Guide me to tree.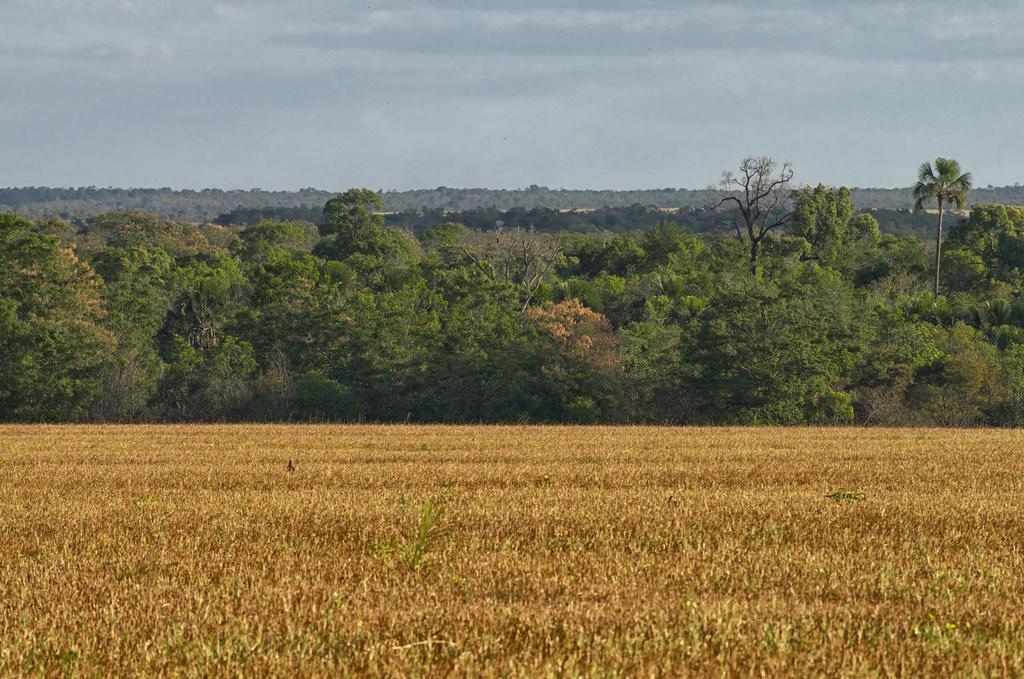
Guidance: bbox=[321, 183, 390, 259].
